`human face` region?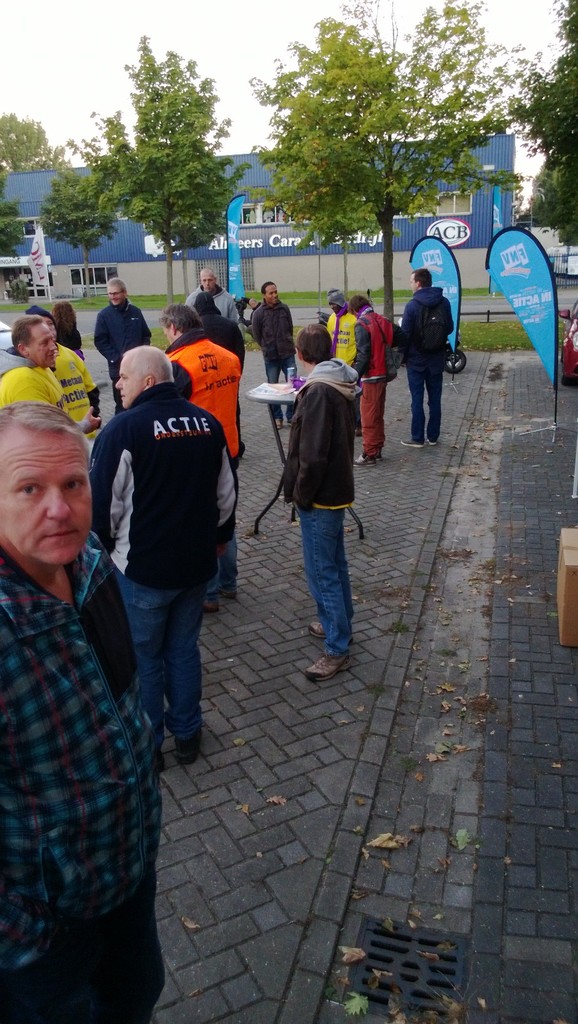
BBox(28, 319, 53, 360)
